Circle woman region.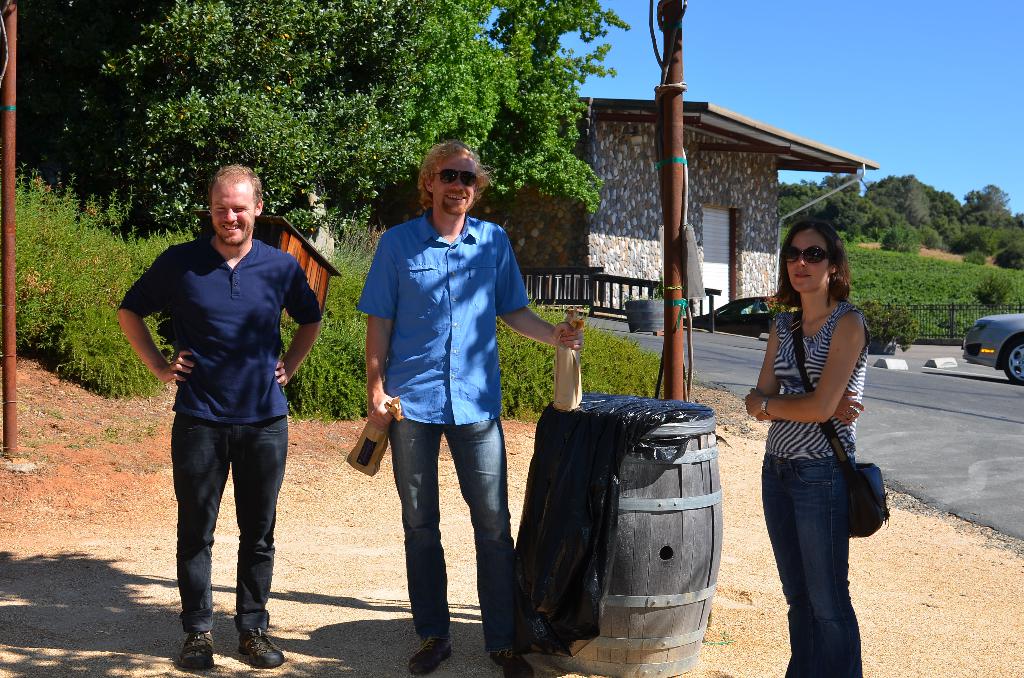
Region: (x1=728, y1=216, x2=886, y2=661).
